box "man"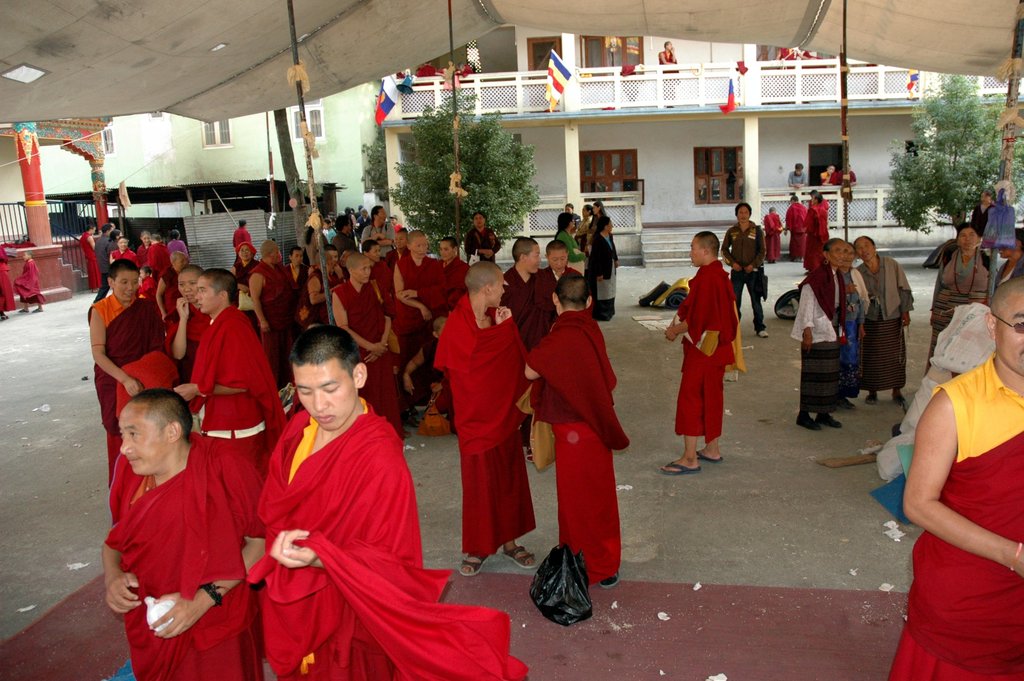
[x1=502, y1=236, x2=547, y2=325]
